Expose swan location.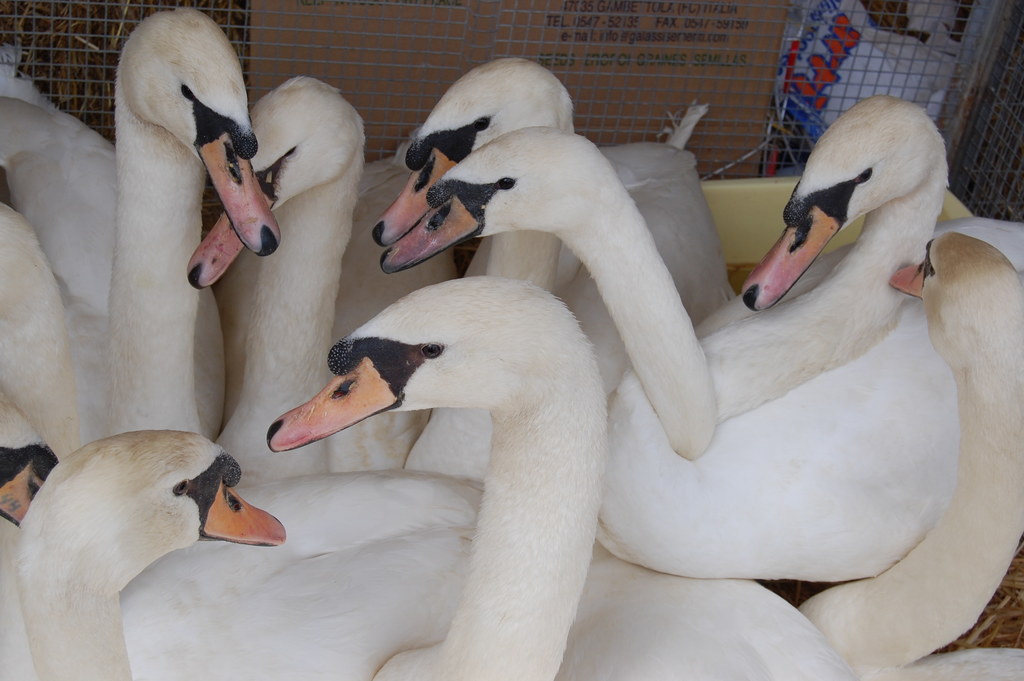
Exposed at [x1=30, y1=26, x2=295, y2=487].
